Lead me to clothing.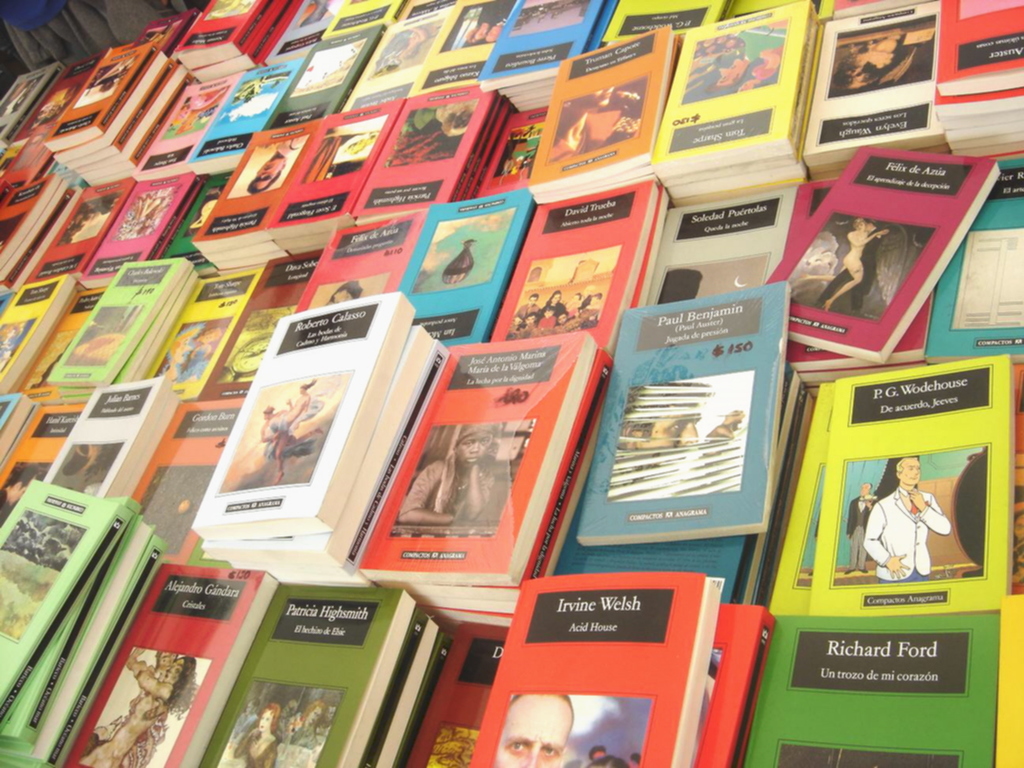
Lead to left=822, top=235, right=878, bottom=309.
